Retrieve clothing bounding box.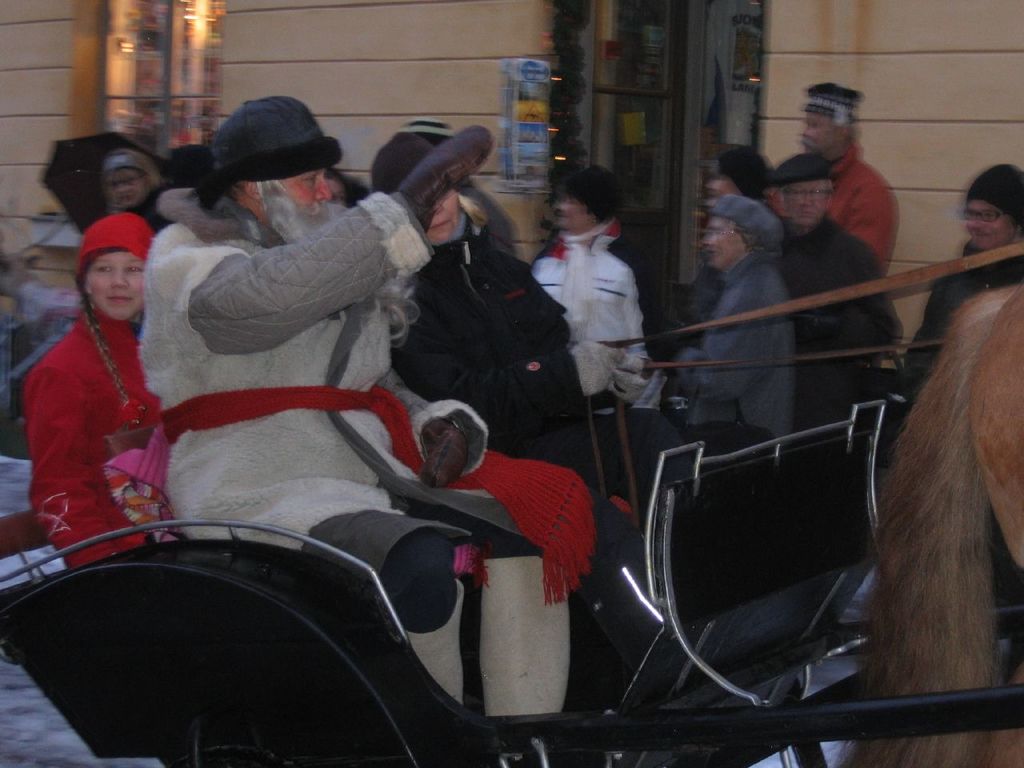
Bounding box: (left=668, top=254, right=790, bottom=450).
